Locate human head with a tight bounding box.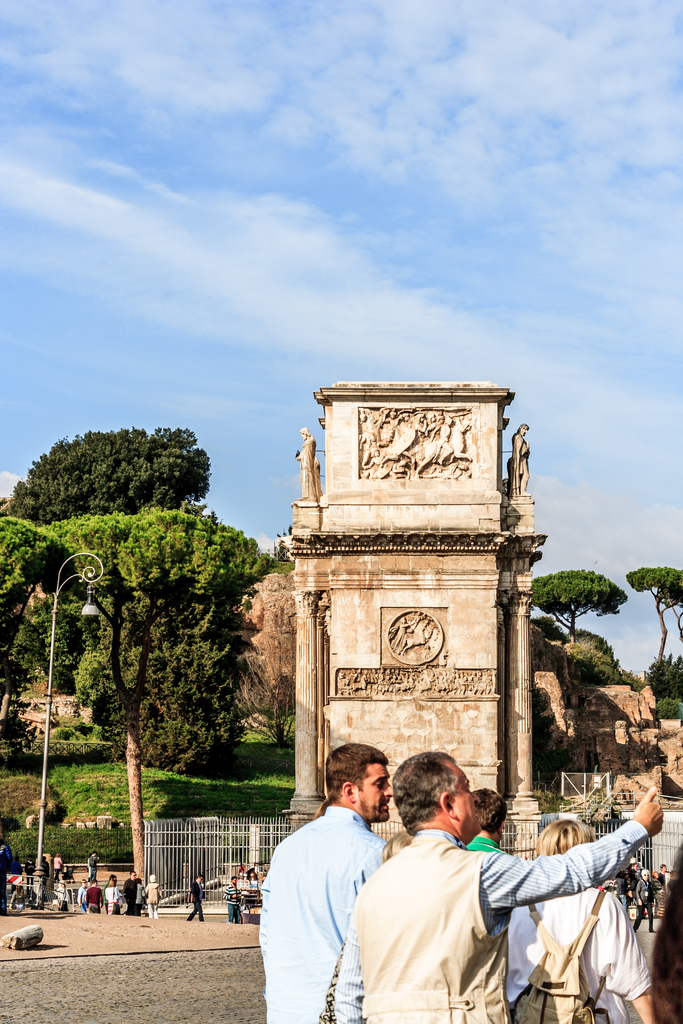
[left=26, top=853, right=35, bottom=862].
